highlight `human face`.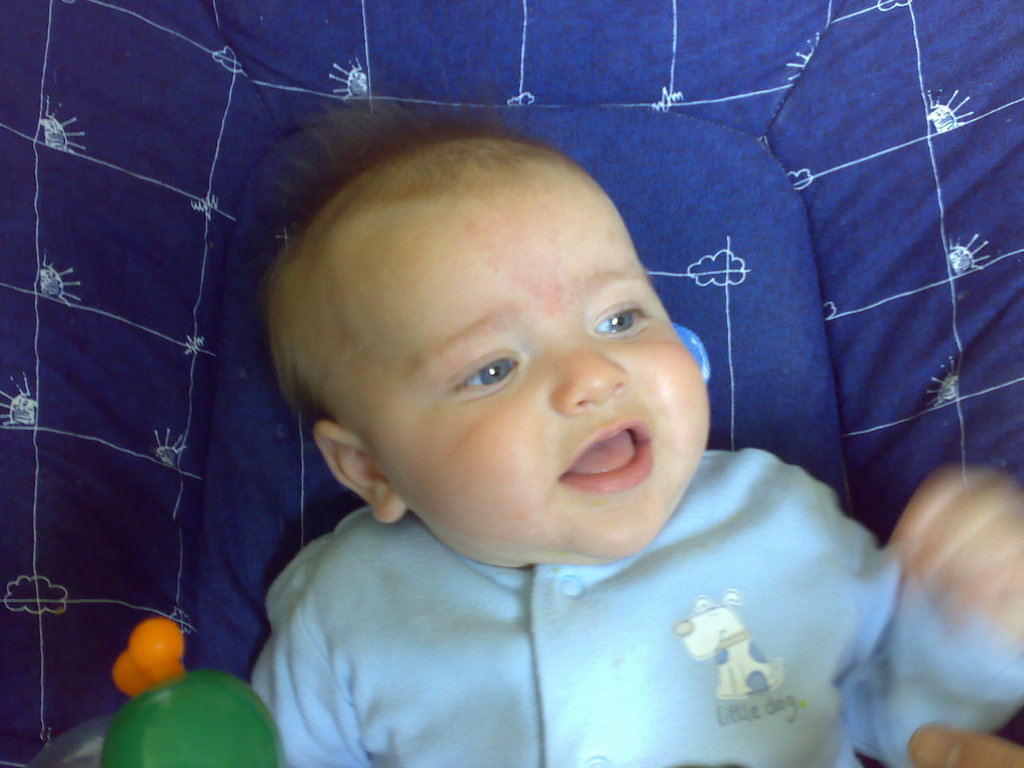
Highlighted region: <region>353, 172, 710, 564</region>.
